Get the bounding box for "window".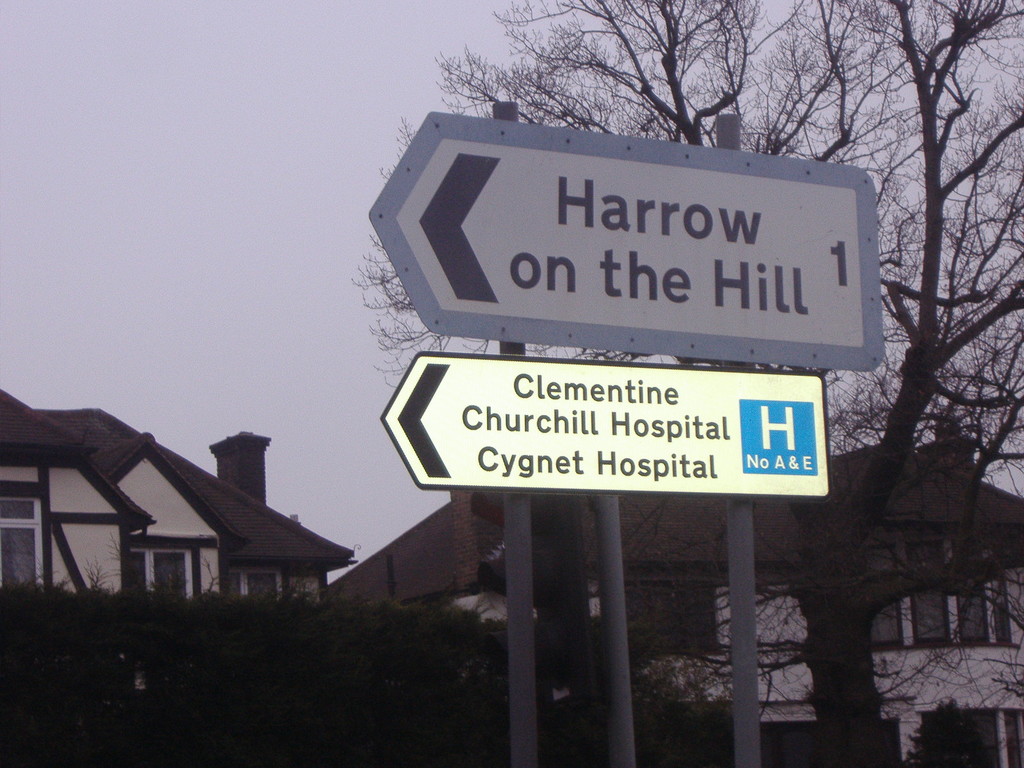
{"left": 731, "top": 693, "right": 868, "bottom": 760}.
